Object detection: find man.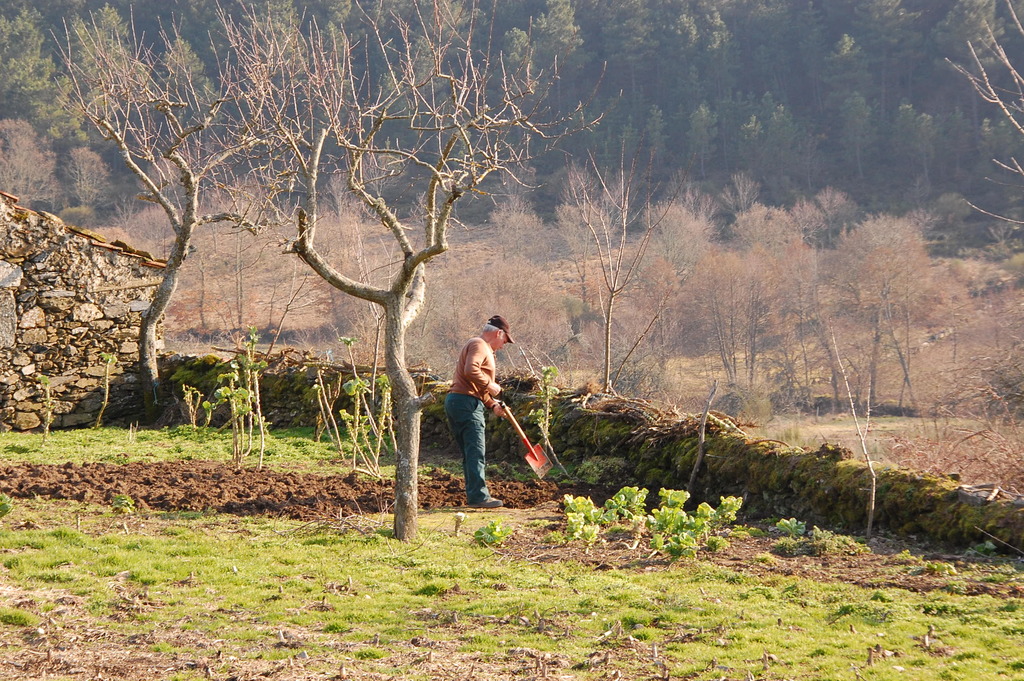
bbox=[431, 314, 520, 513].
